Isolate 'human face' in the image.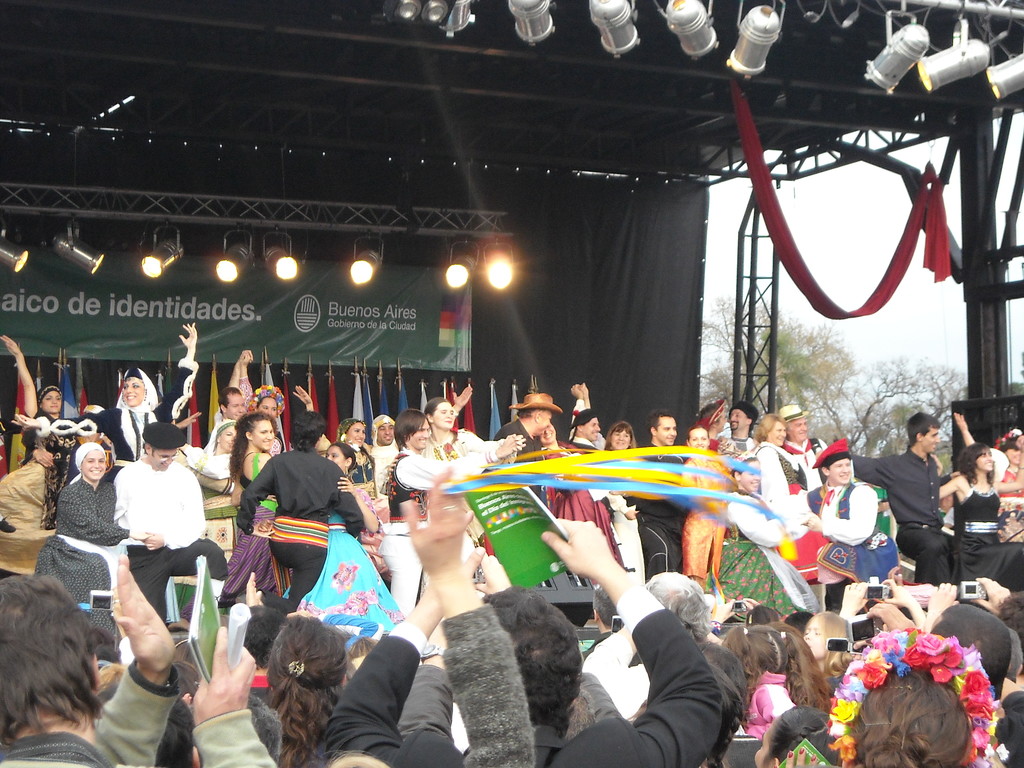
Isolated region: (535, 410, 552, 434).
